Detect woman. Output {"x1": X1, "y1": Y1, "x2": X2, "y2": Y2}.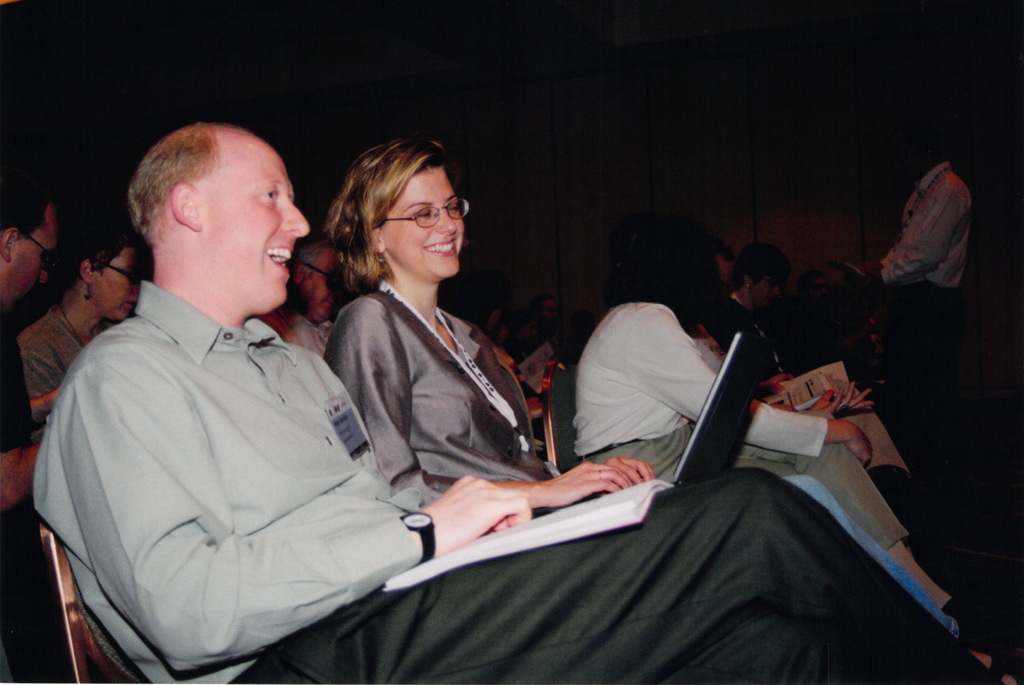
{"x1": 564, "y1": 227, "x2": 991, "y2": 636}.
